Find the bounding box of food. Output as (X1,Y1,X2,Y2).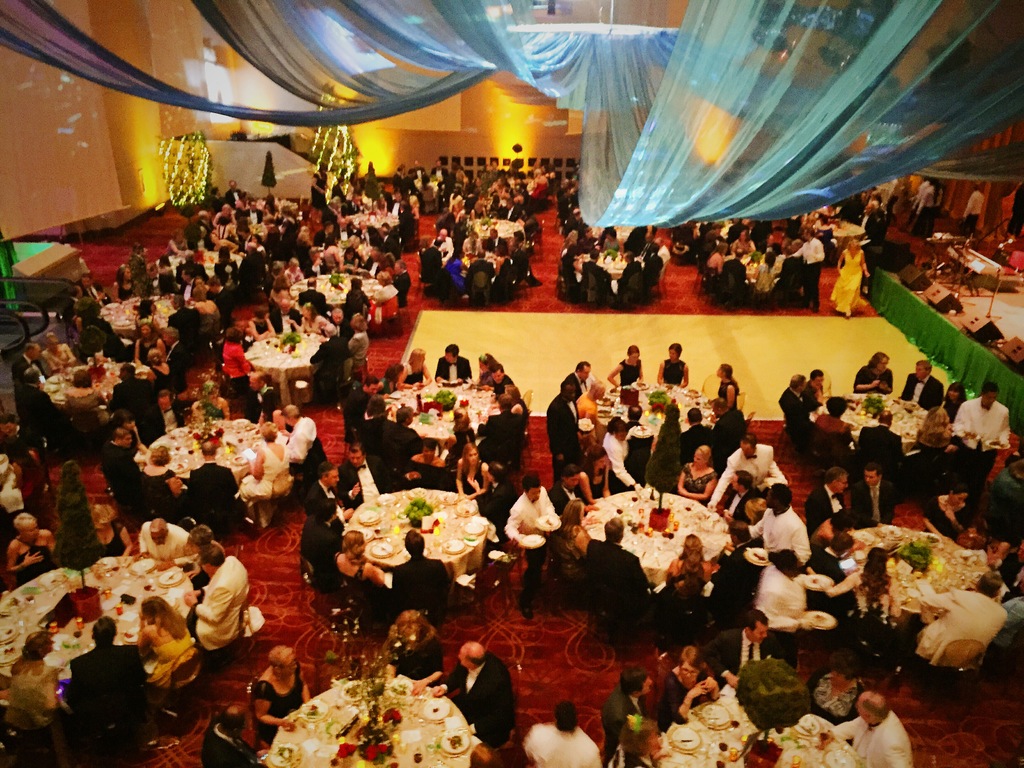
(305,702,321,719).
